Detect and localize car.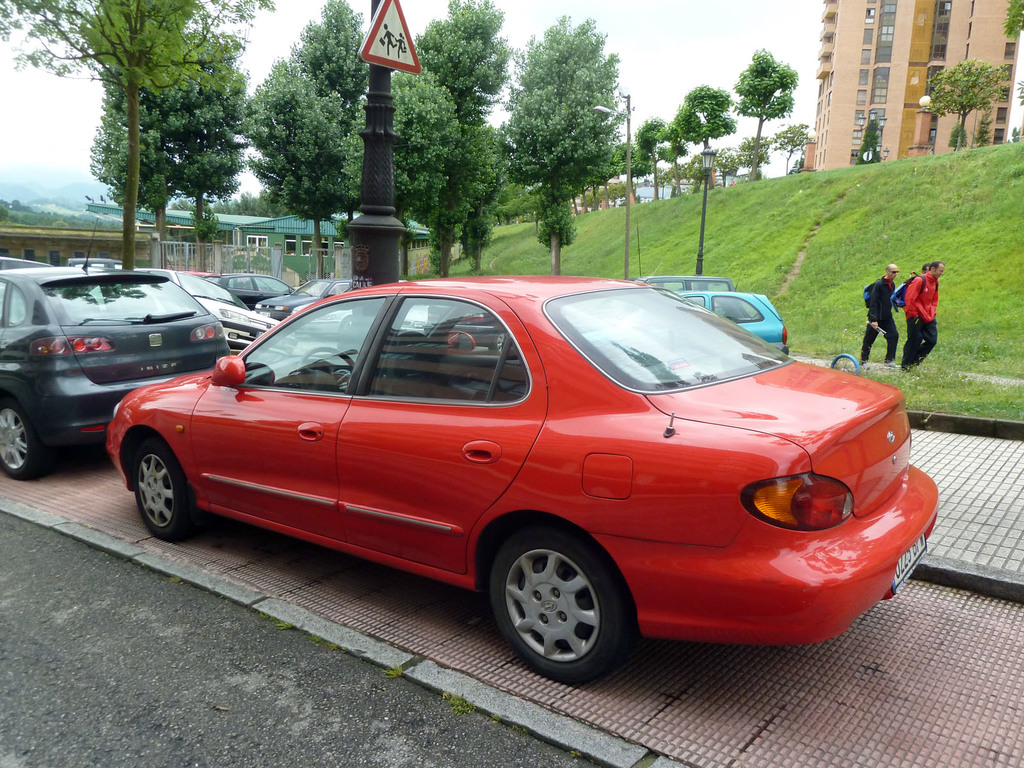
Localized at {"x1": 646, "y1": 274, "x2": 729, "y2": 291}.
